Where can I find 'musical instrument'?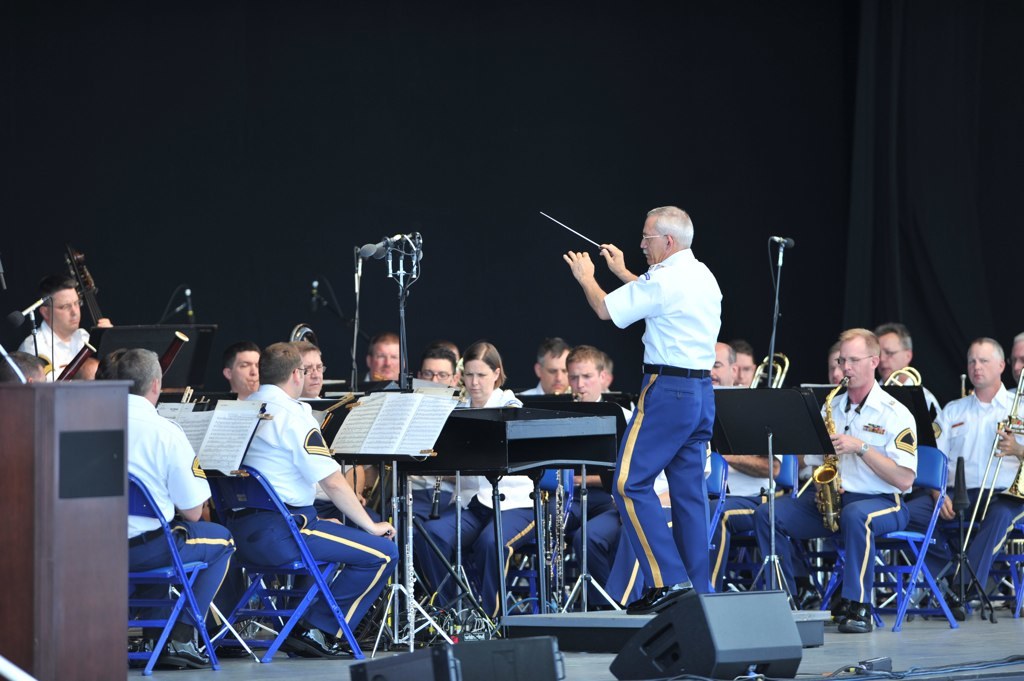
You can find it at x1=284 y1=316 x2=321 y2=350.
